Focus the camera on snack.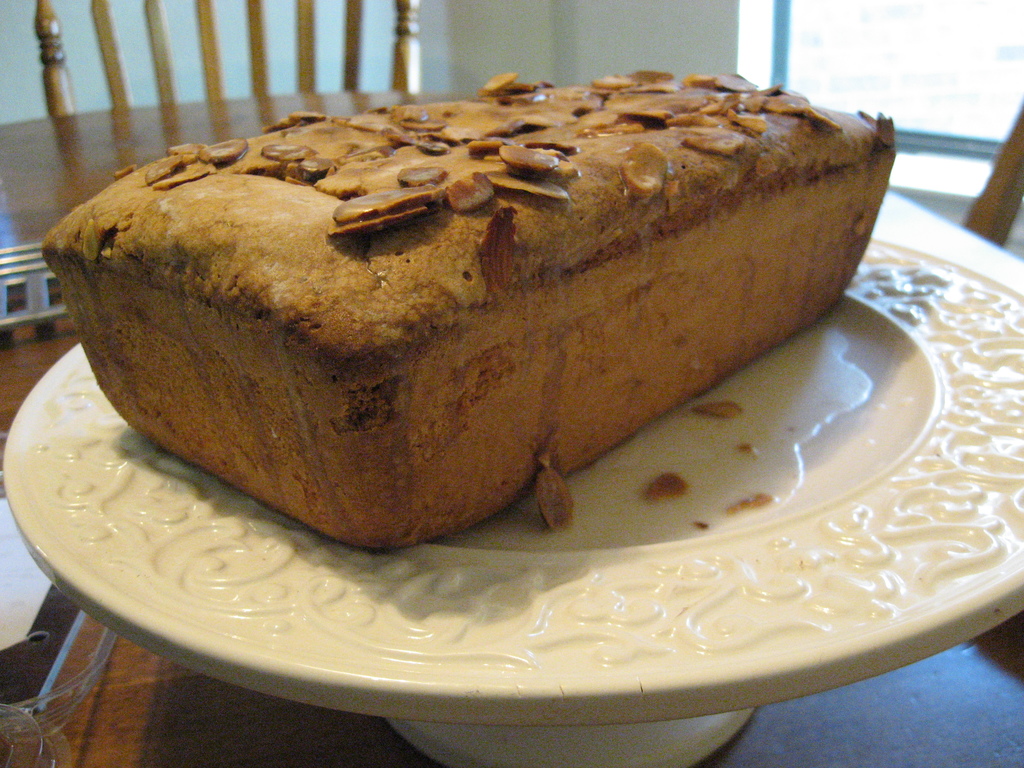
Focus region: [left=35, top=68, right=906, bottom=554].
